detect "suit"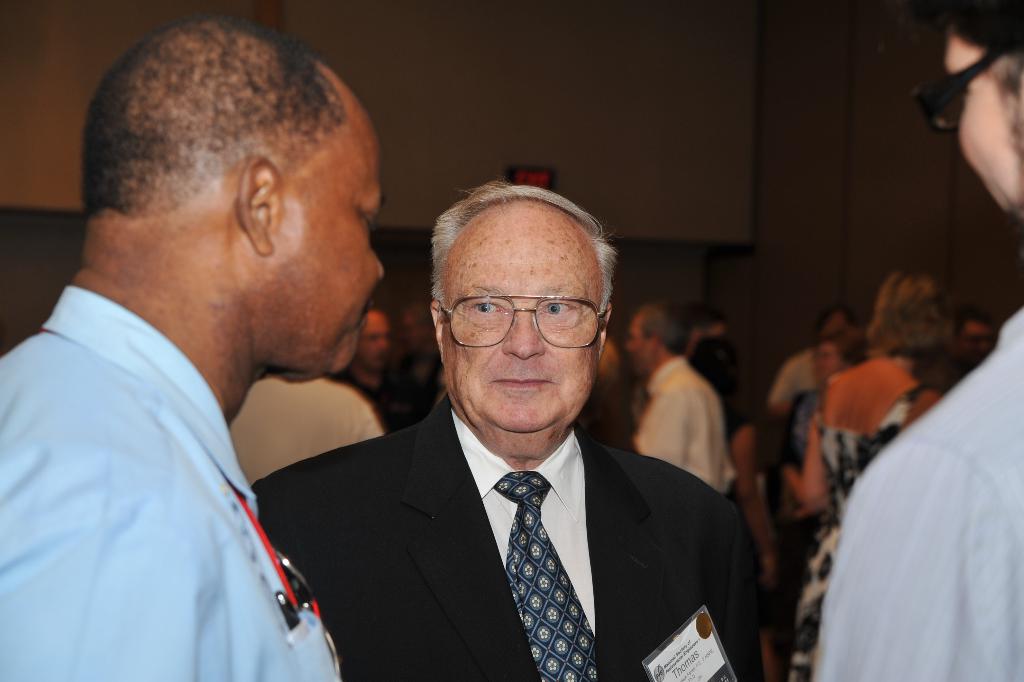
l=250, t=394, r=767, b=681
